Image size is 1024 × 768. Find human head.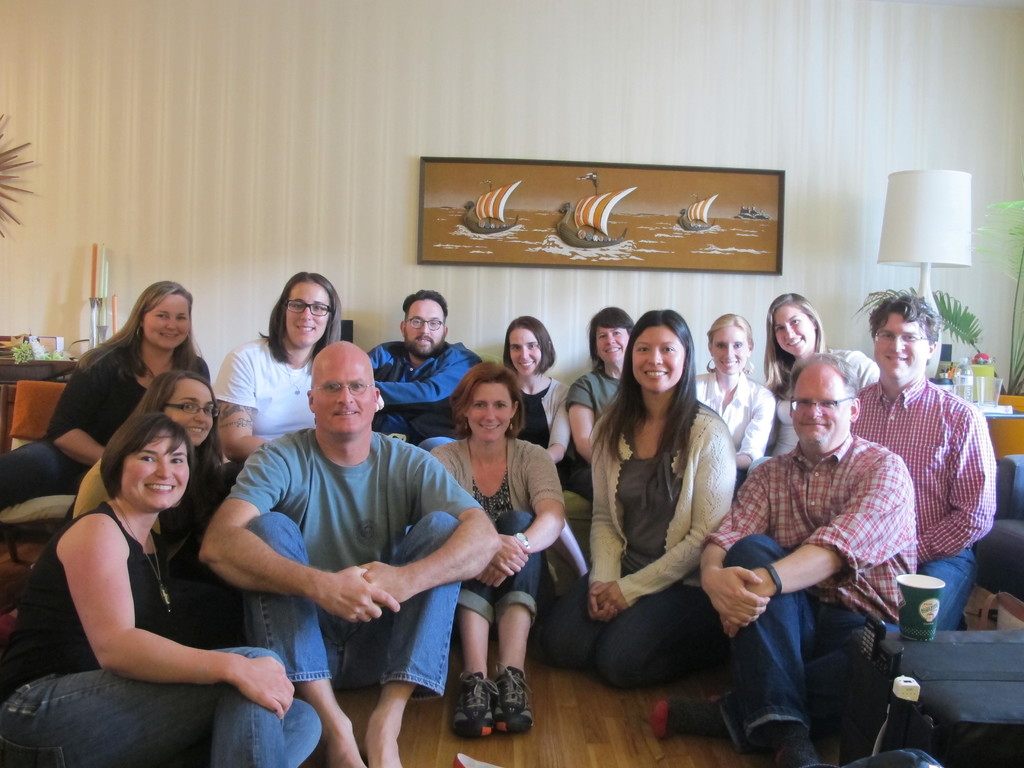
detection(504, 314, 551, 380).
